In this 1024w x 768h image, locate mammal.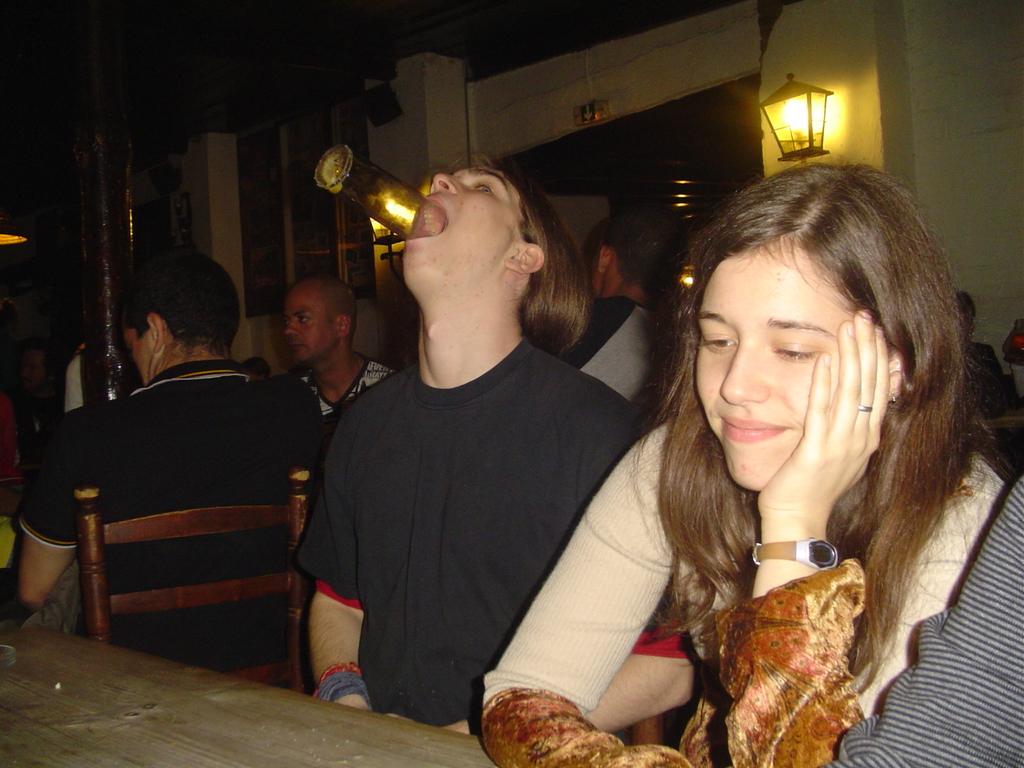
Bounding box: crop(66, 335, 126, 410).
